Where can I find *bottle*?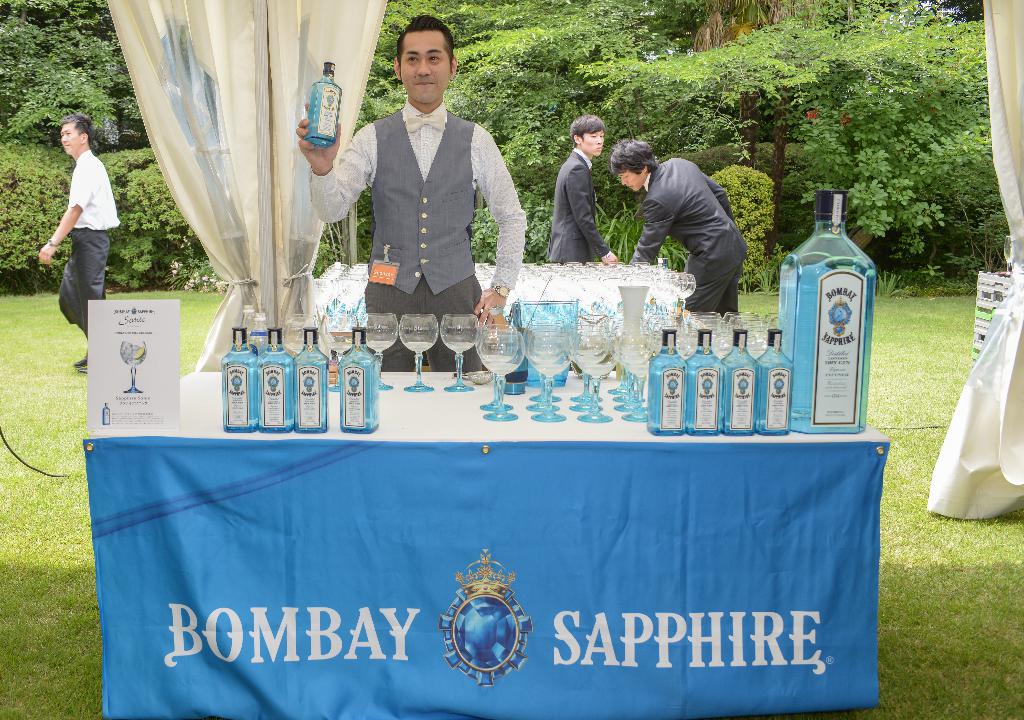
You can find it at 755, 328, 792, 436.
